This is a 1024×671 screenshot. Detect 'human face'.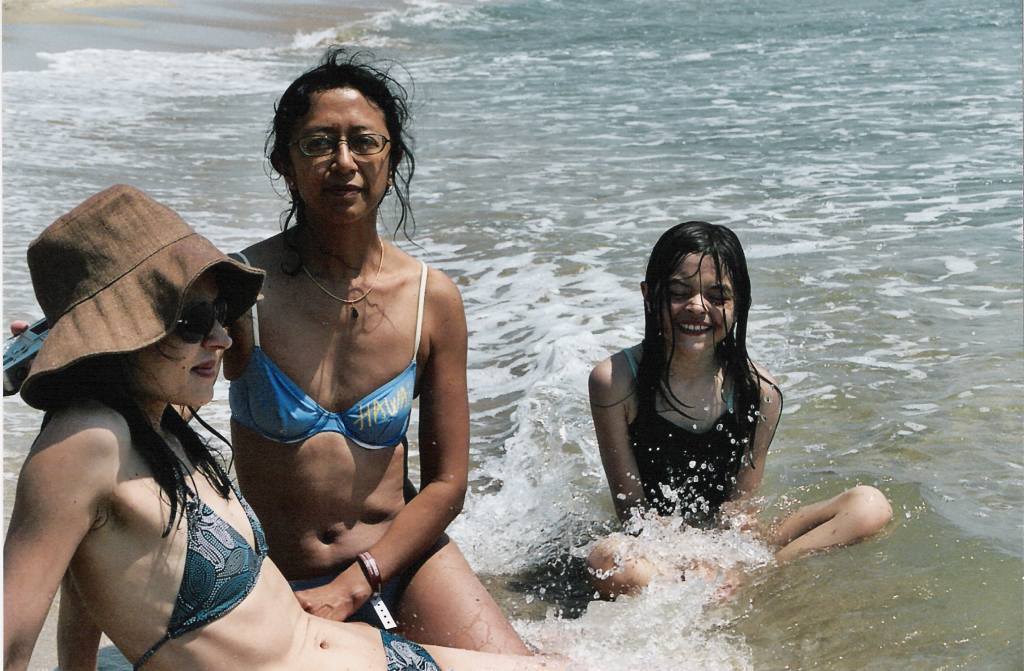
291, 87, 391, 221.
